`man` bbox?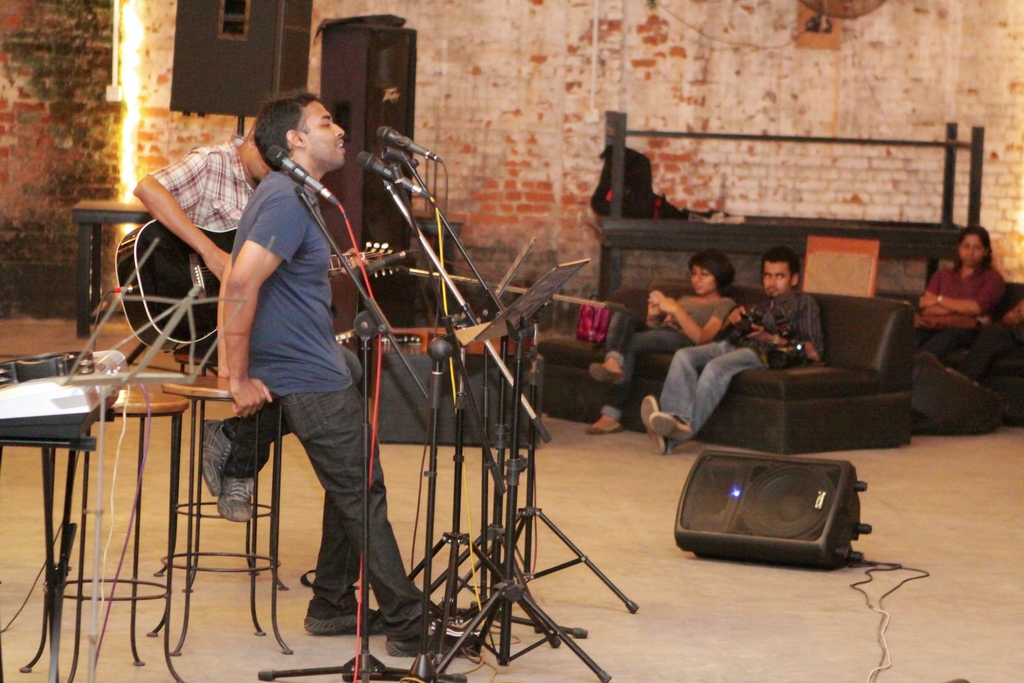
detection(124, 117, 369, 523)
